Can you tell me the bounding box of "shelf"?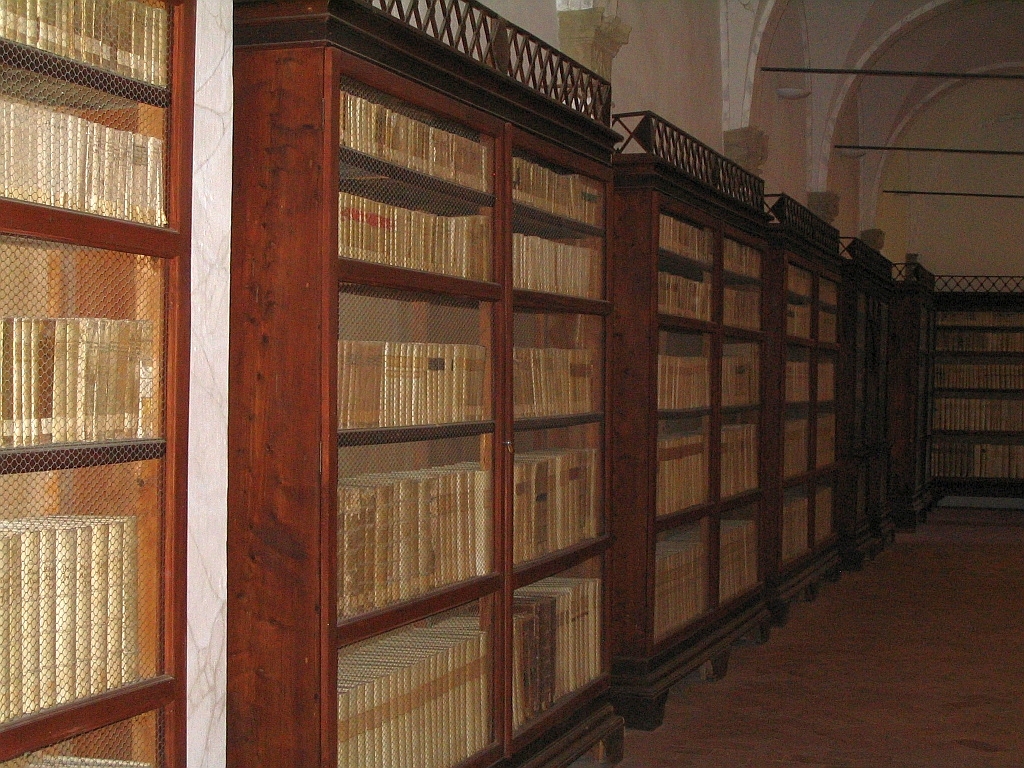
{"x1": 661, "y1": 196, "x2": 730, "y2": 271}.
